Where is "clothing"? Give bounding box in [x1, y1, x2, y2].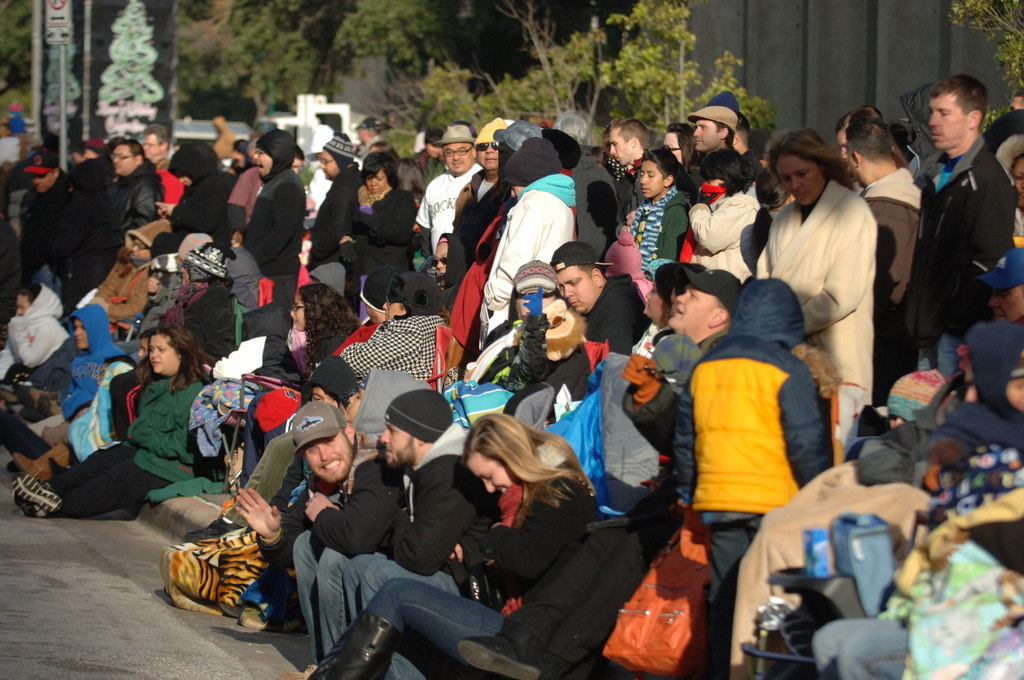
[861, 158, 920, 378].
